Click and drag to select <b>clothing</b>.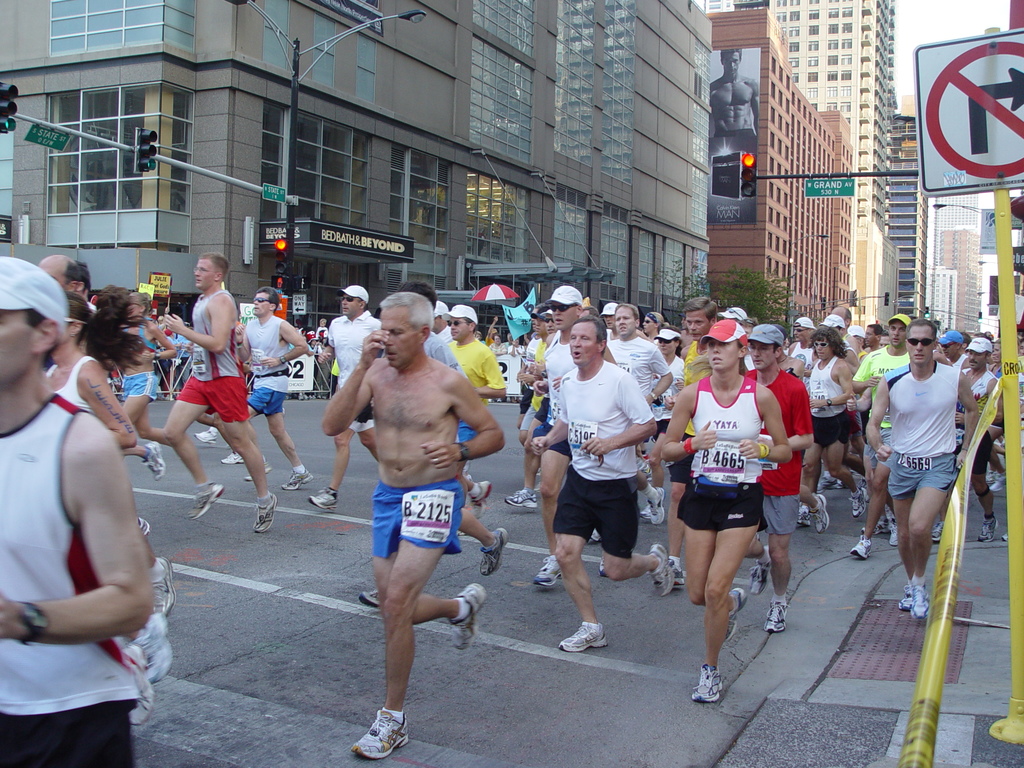
Selection: locate(371, 477, 470, 558).
